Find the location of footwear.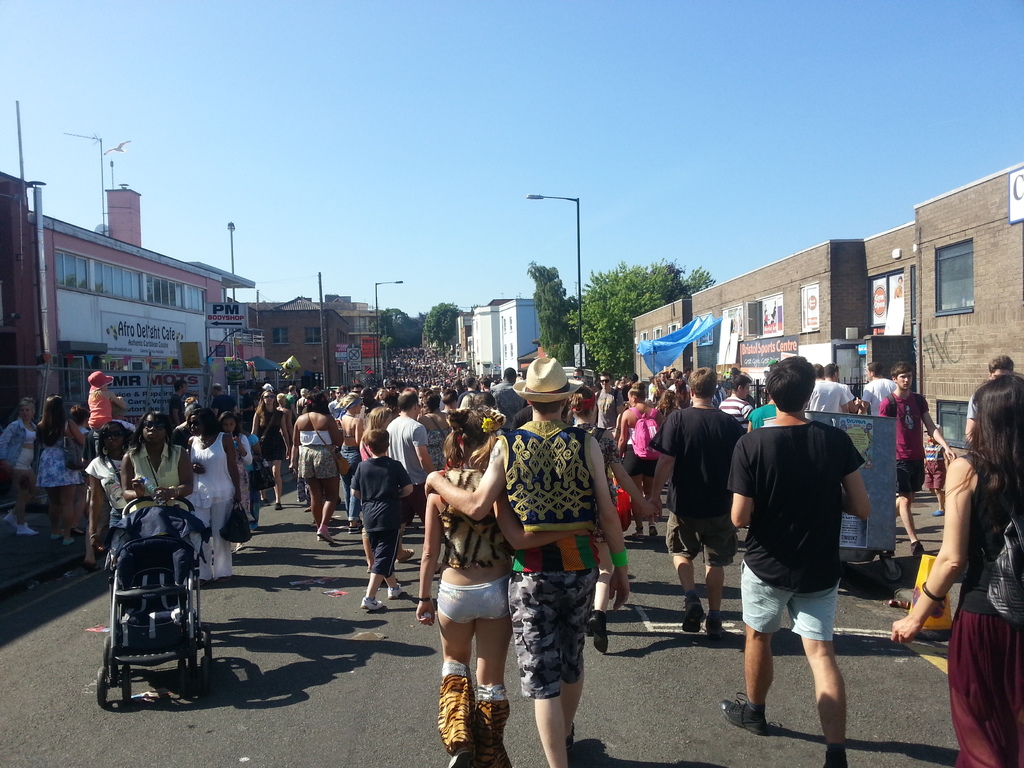
Location: select_region(396, 549, 414, 563).
